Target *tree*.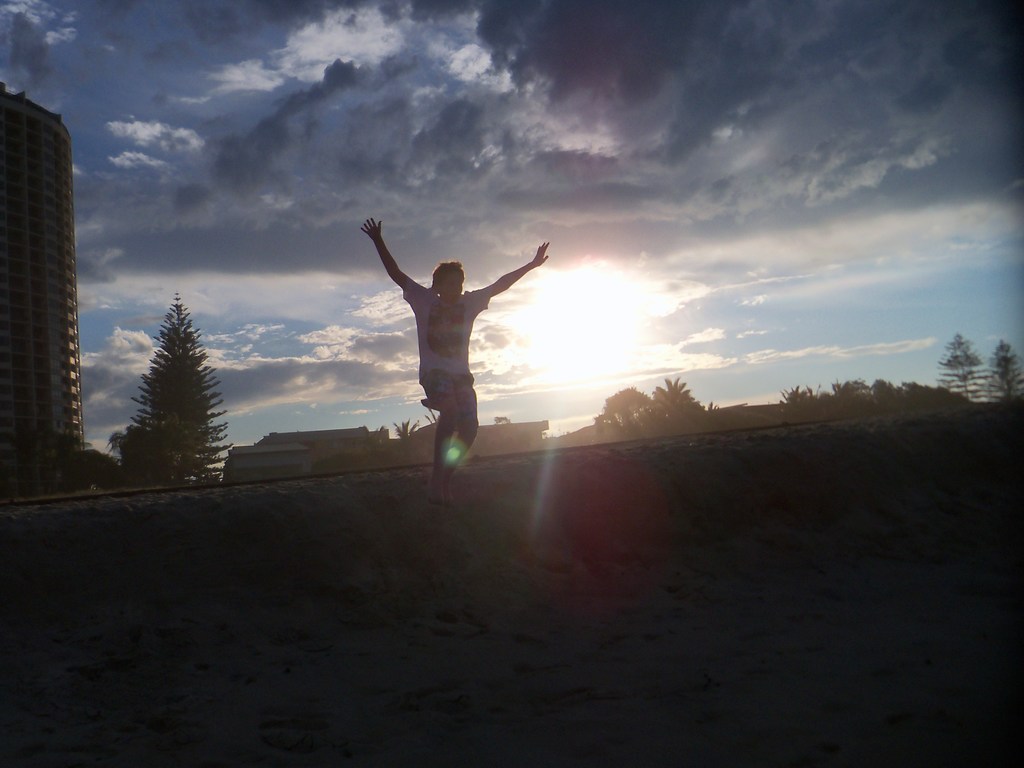
Target region: detection(868, 381, 890, 412).
